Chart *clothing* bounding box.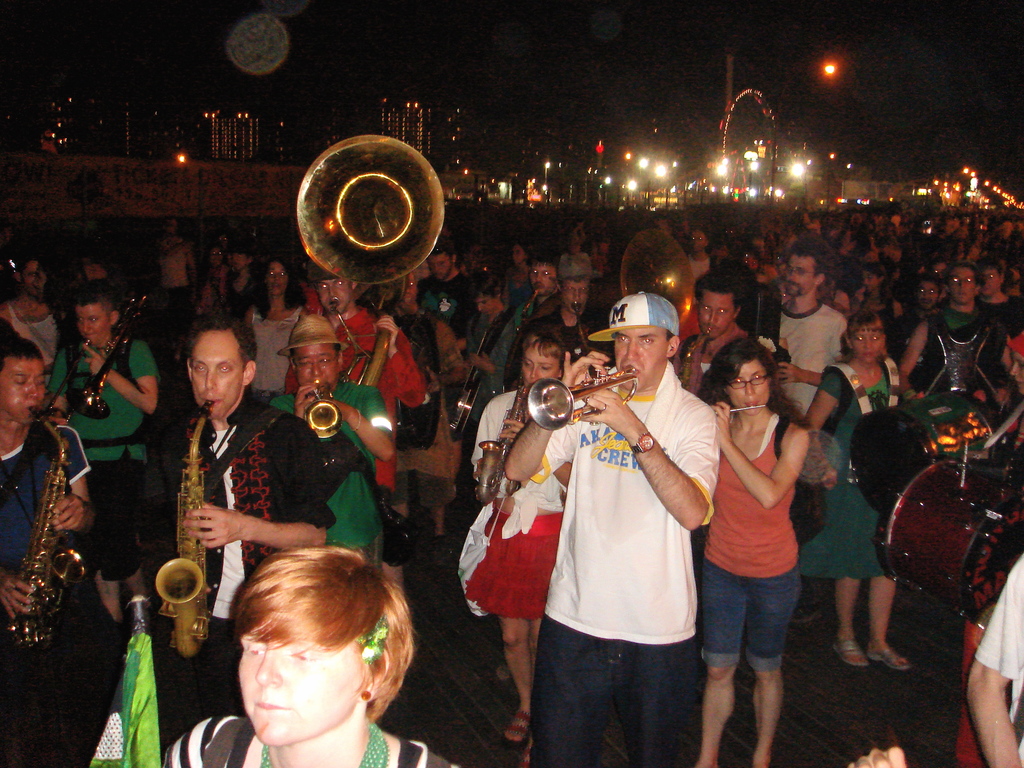
Charted: bbox=[161, 706, 461, 767].
